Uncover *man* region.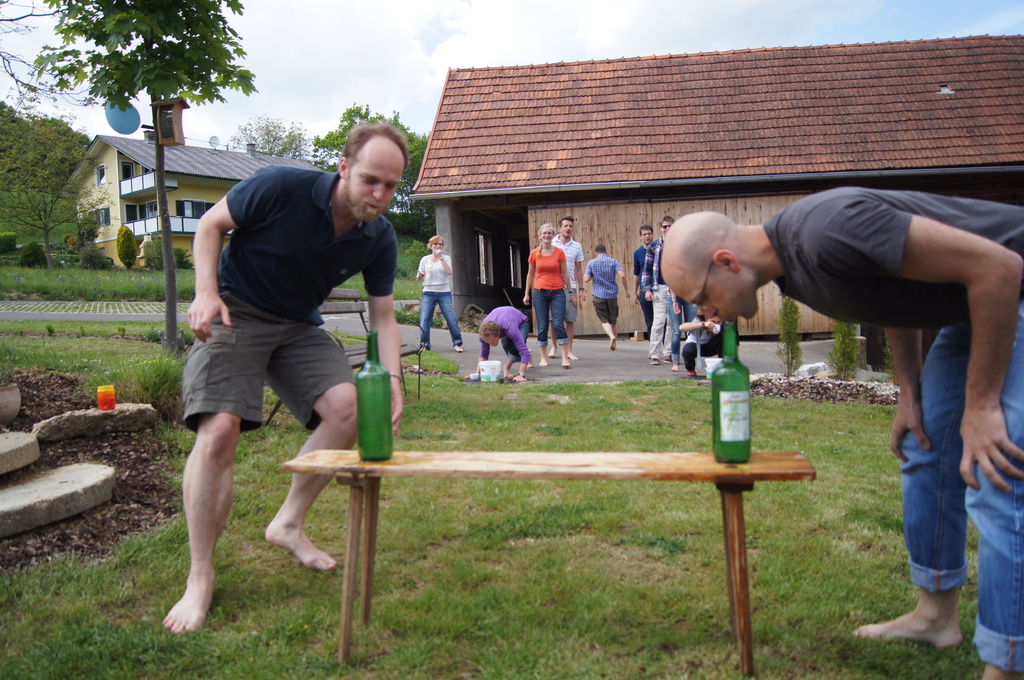
Uncovered: <box>582,241,628,352</box>.
